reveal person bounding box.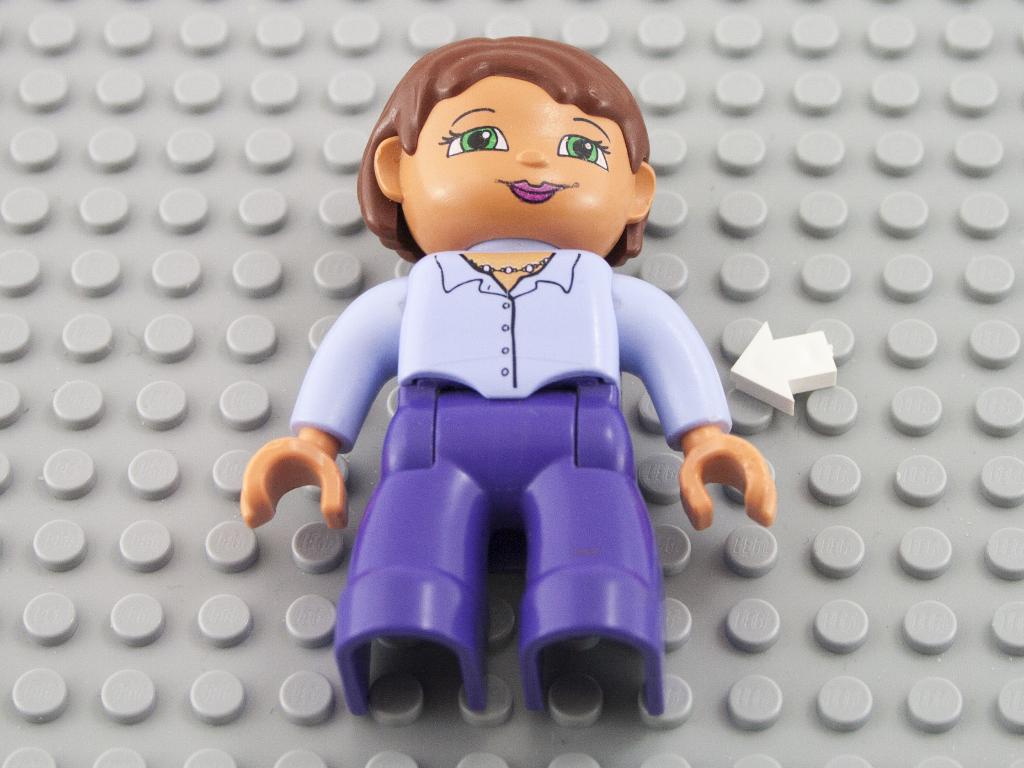
Revealed: <region>242, 31, 796, 727</region>.
